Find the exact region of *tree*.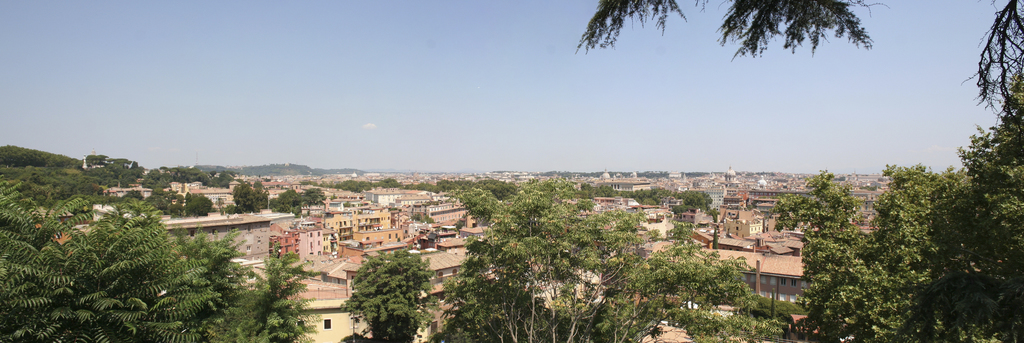
Exact region: (348,251,428,326).
